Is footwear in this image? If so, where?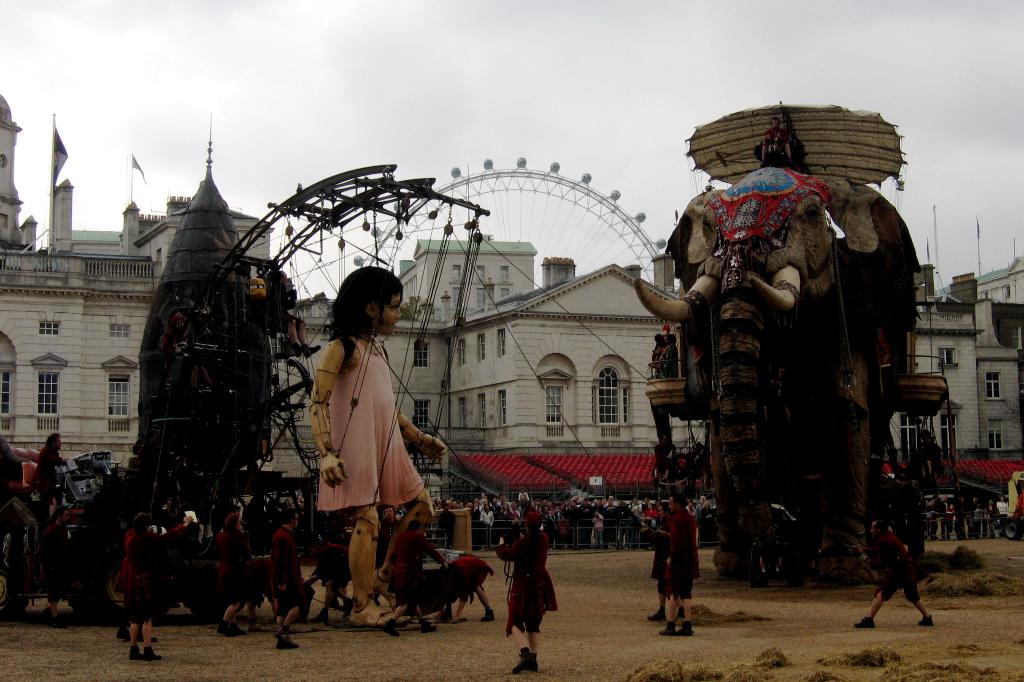
Yes, at 647,606,664,623.
